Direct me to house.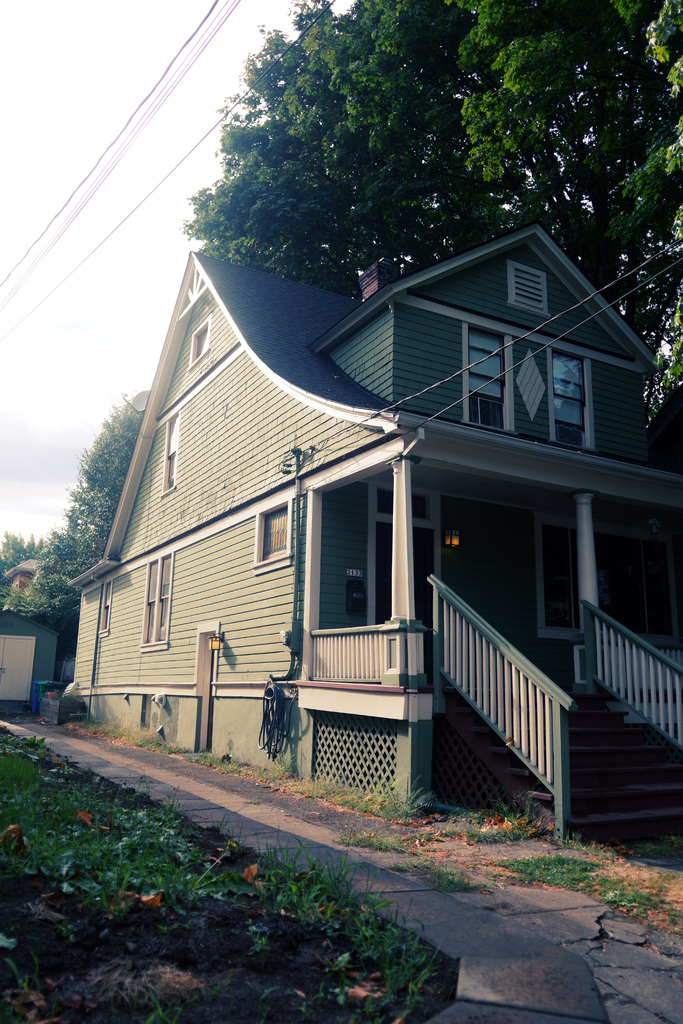
Direction: 69,246,682,848.
